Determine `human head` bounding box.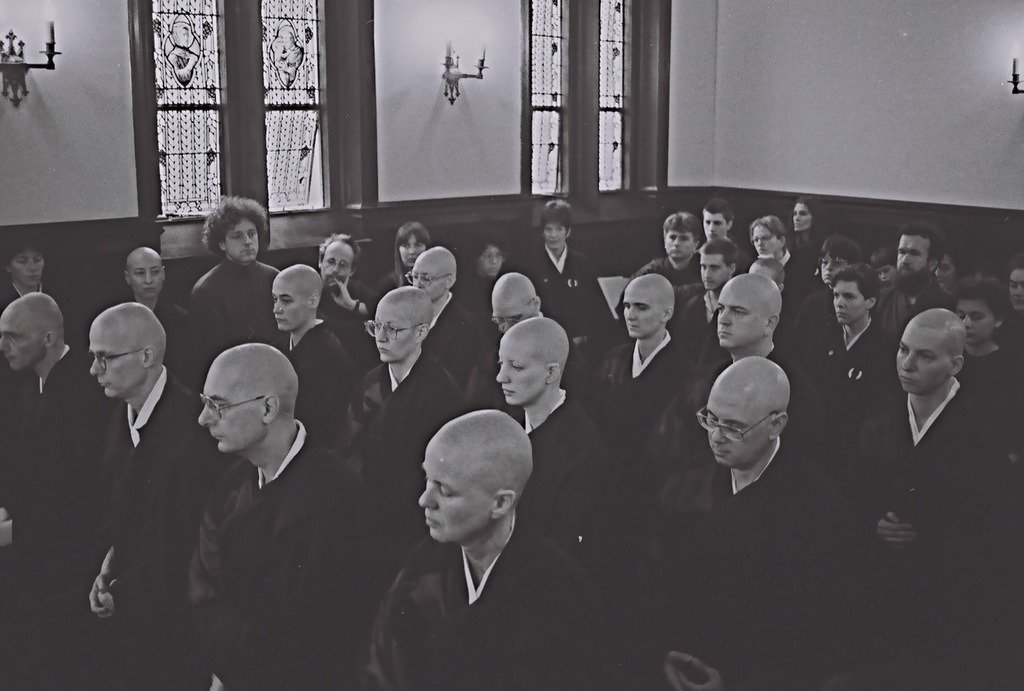
Determined: (x1=319, y1=230, x2=360, y2=293).
